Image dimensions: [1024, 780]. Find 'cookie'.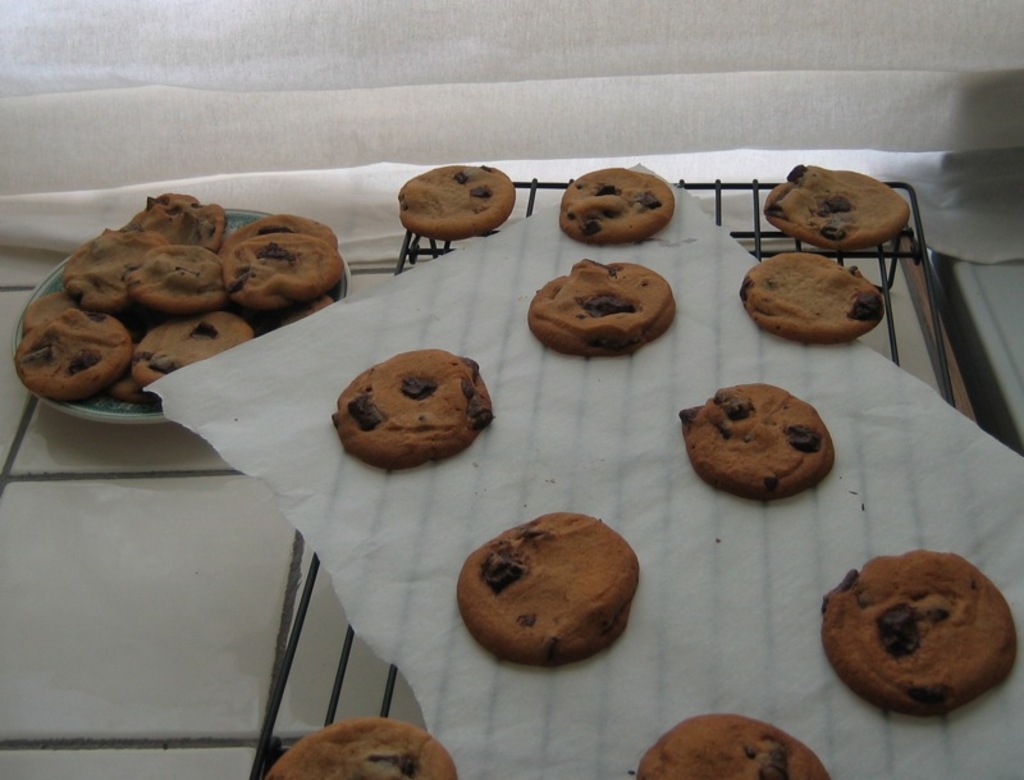
[x1=518, y1=256, x2=678, y2=357].
